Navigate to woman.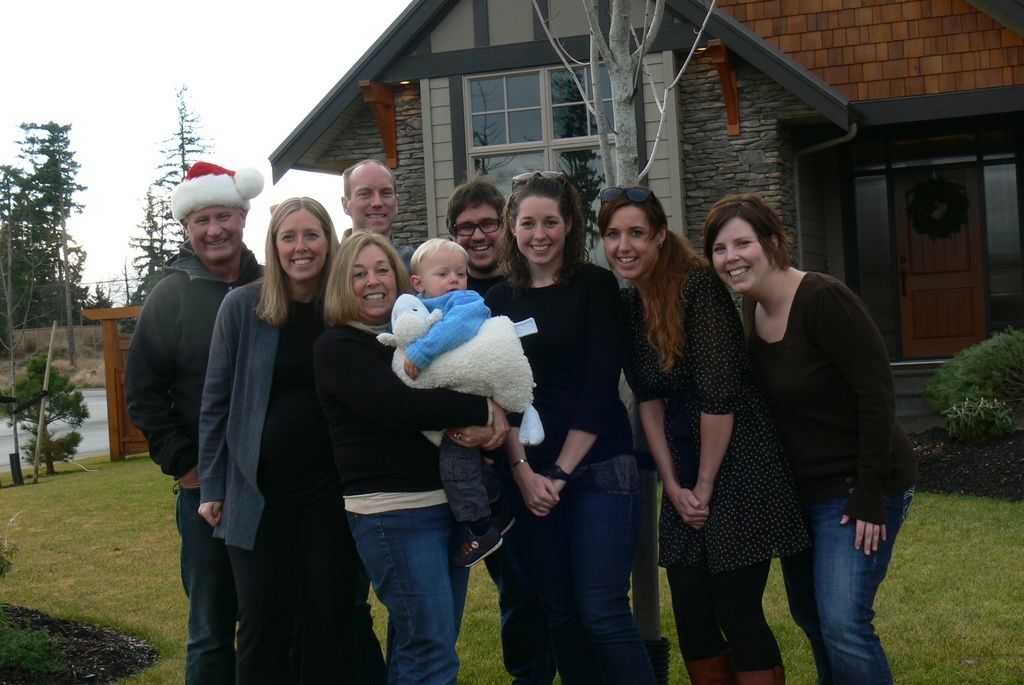
Navigation target: Rect(593, 187, 781, 684).
